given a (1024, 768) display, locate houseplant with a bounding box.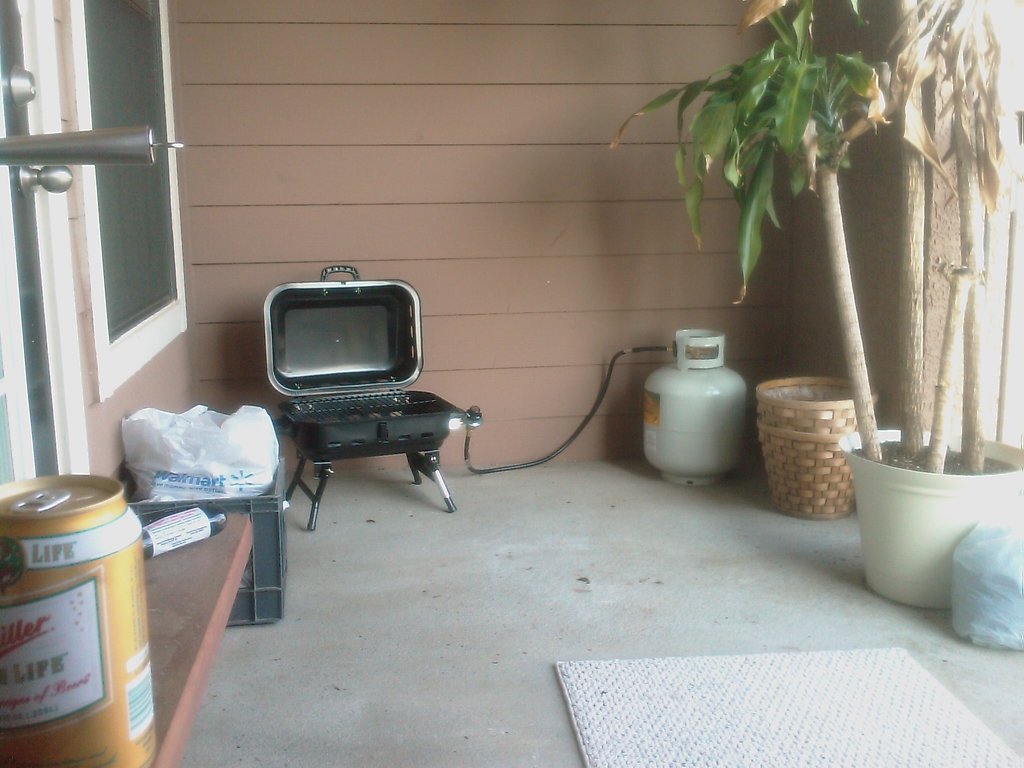
Located: <region>602, 0, 1023, 611</region>.
